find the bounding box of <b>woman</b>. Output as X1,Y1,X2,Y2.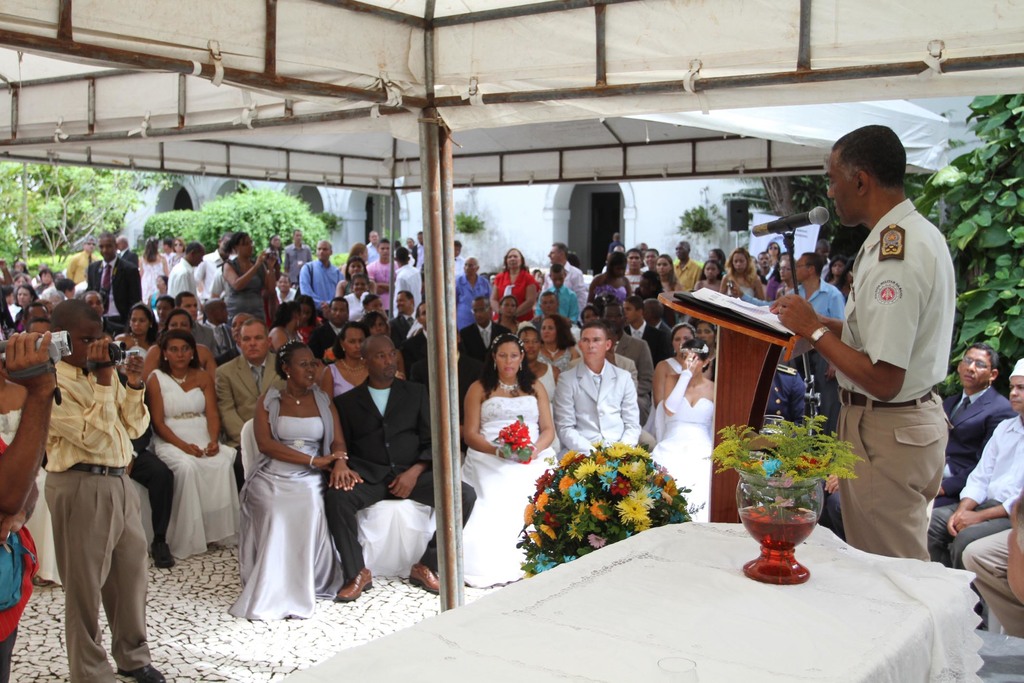
335,256,376,295.
